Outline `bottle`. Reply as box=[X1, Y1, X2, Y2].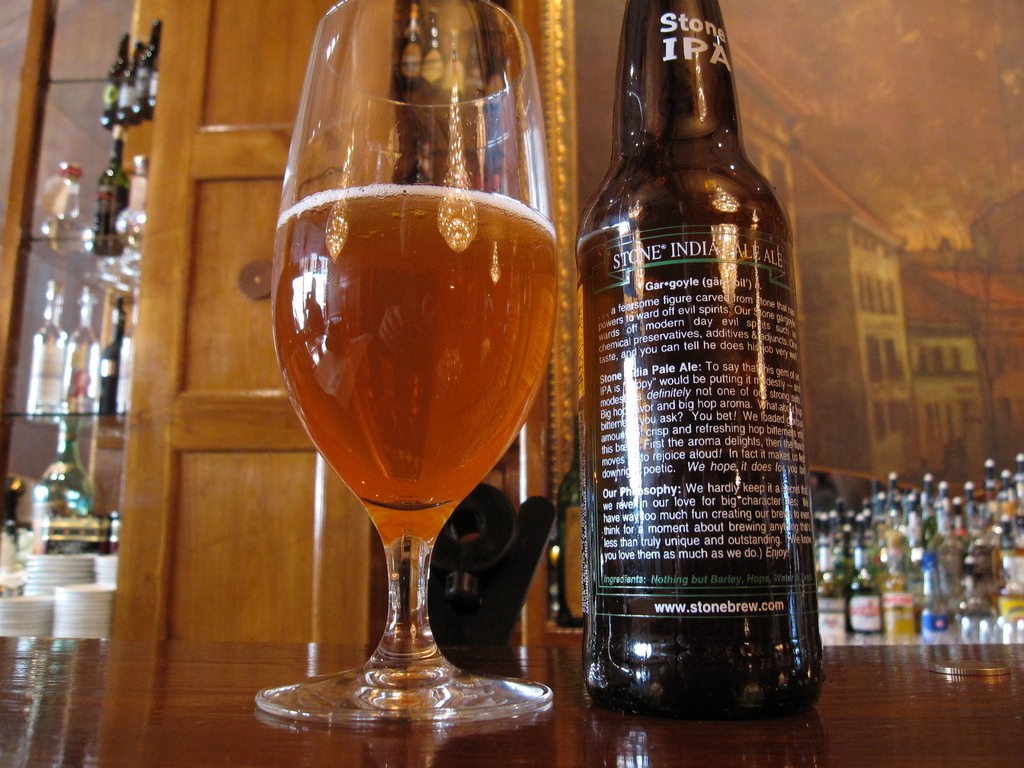
box=[84, 137, 130, 261].
